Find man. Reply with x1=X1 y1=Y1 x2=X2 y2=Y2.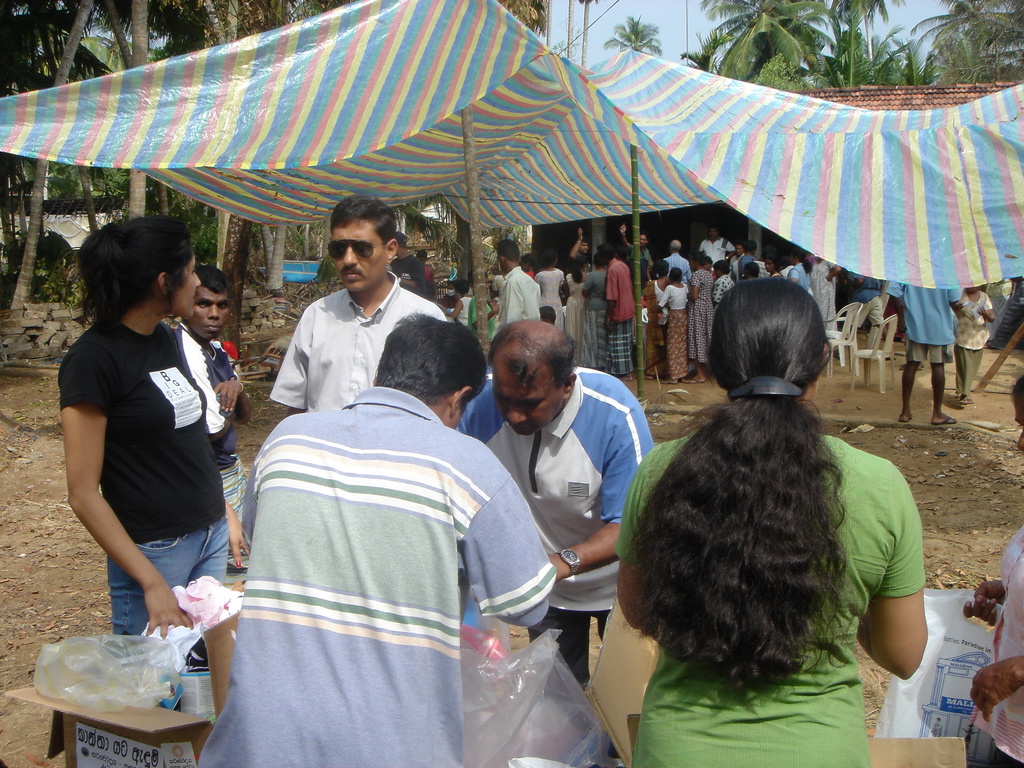
x1=884 y1=279 x2=959 y2=425.
